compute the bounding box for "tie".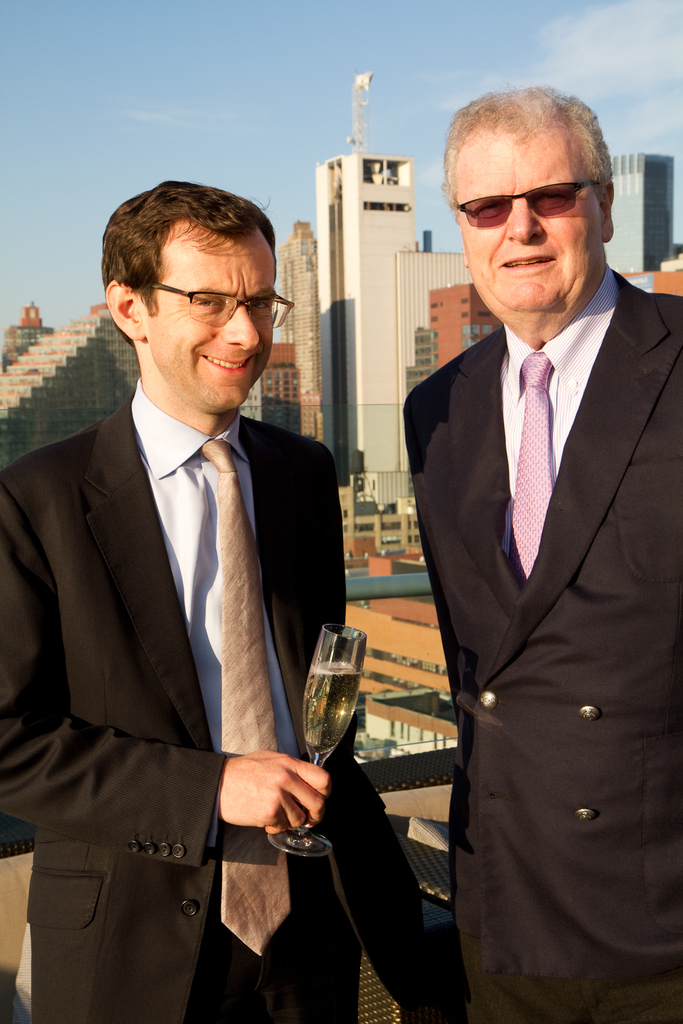
(left=202, top=440, right=295, bottom=951).
